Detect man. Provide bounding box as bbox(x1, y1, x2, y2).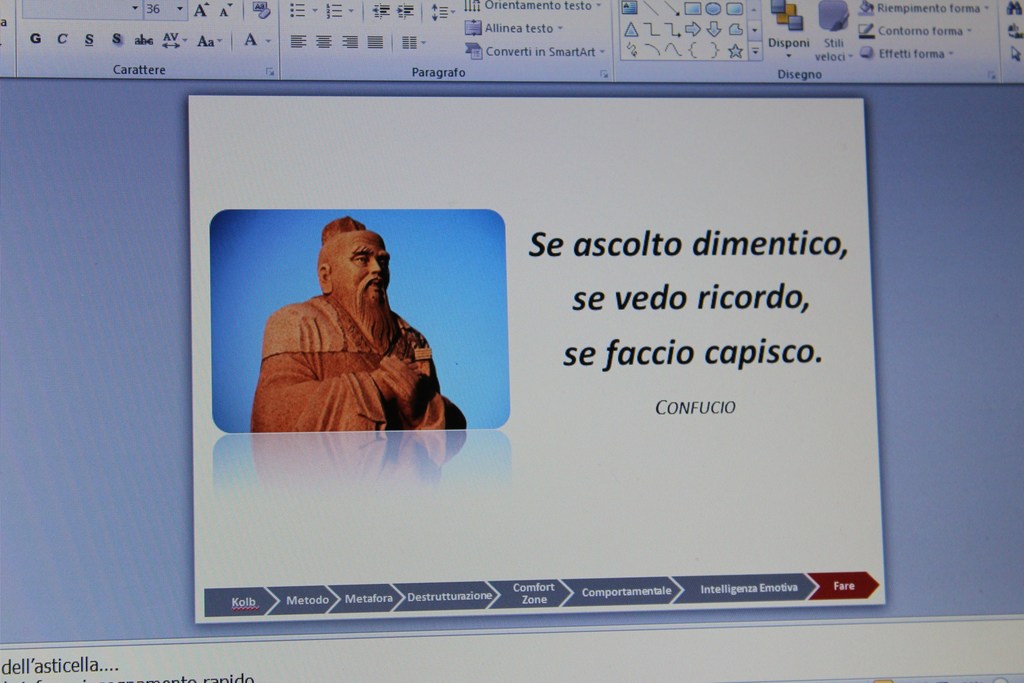
bbox(252, 252, 454, 448).
